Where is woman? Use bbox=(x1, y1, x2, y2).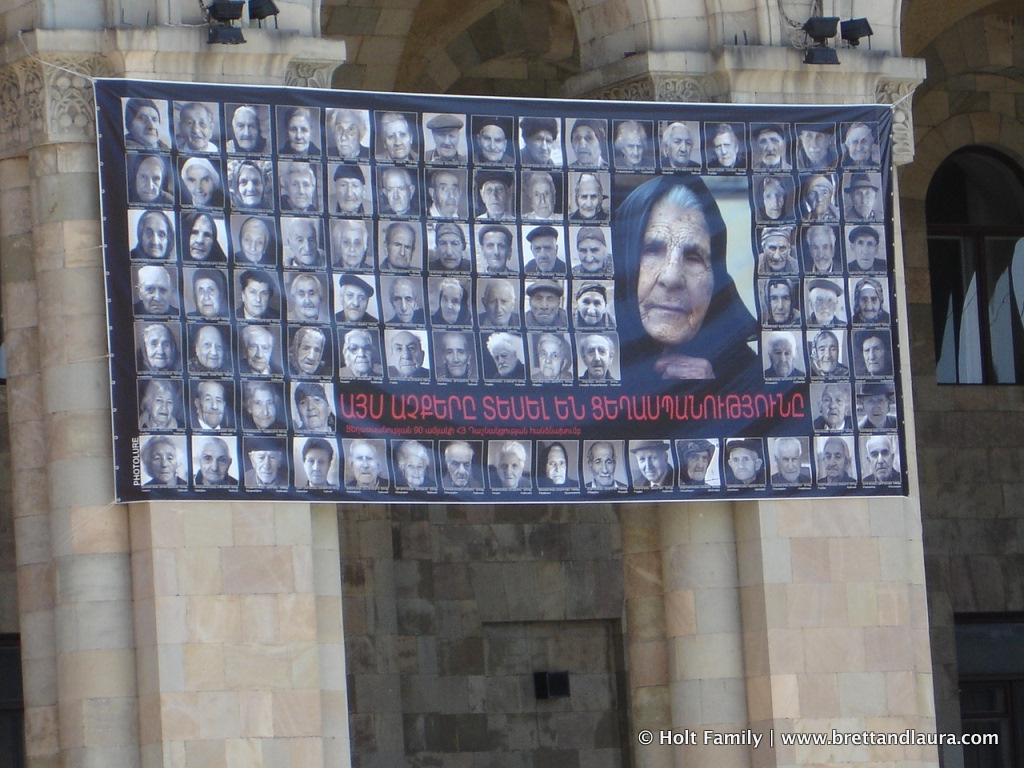
bbox=(428, 282, 467, 323).
